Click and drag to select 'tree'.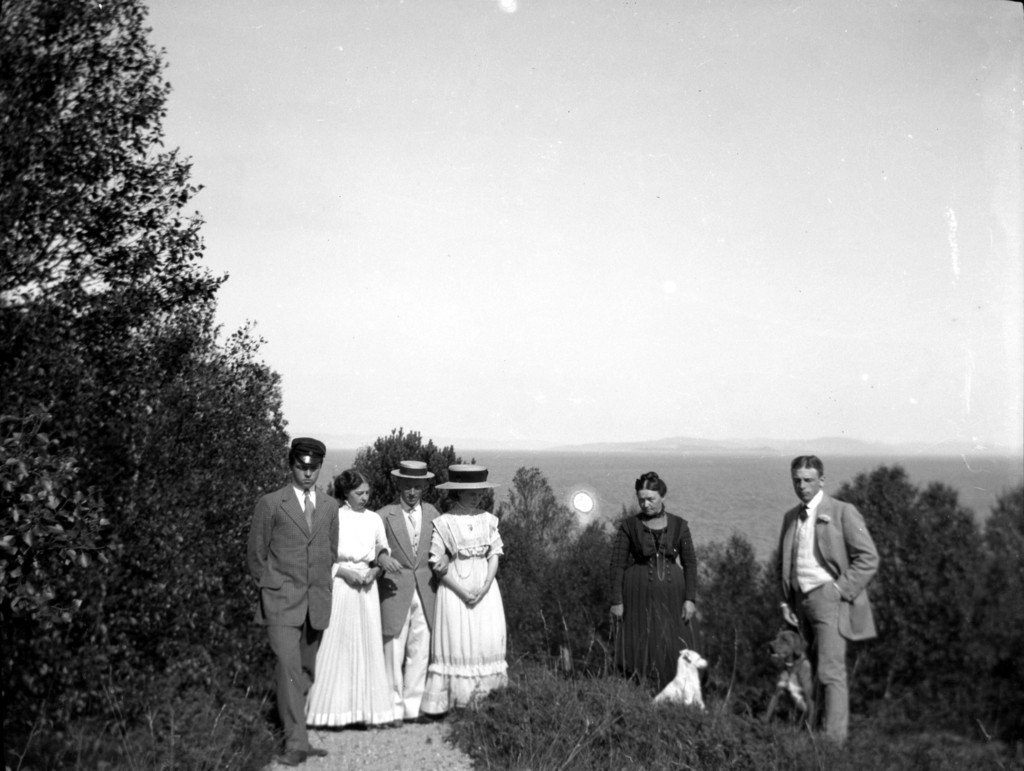
Selection: select_region(312, 422, 488, 509).
